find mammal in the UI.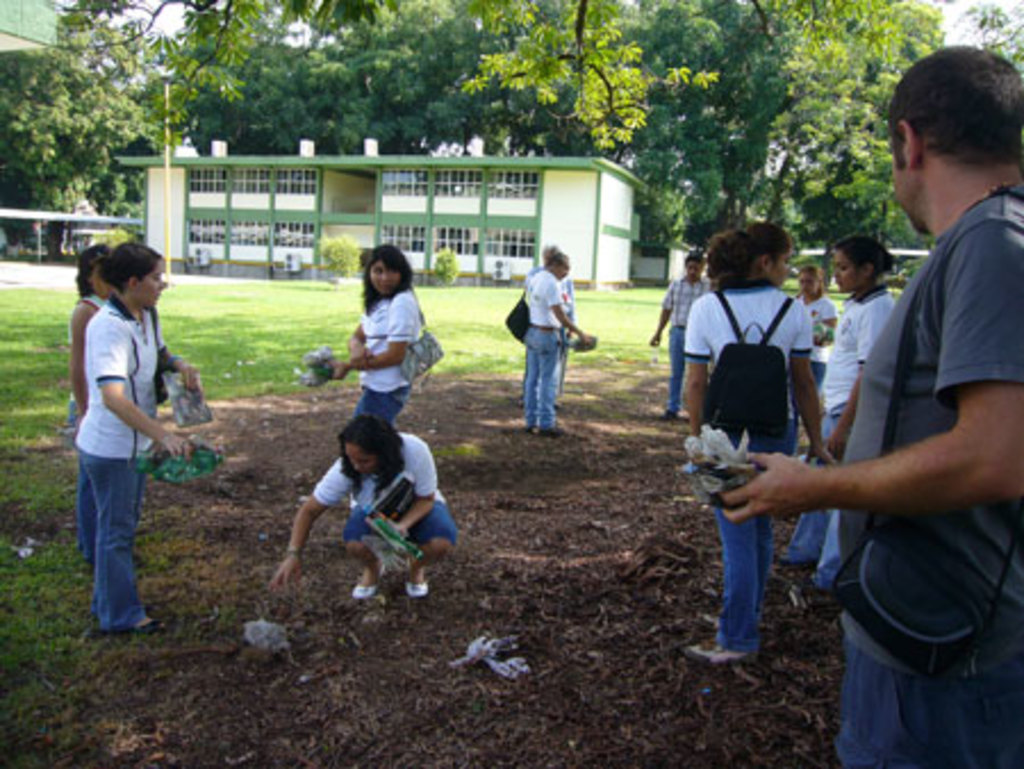
UI element at {"x1": 528, "y1": 239, "x2": 580, "y2": 396}.
